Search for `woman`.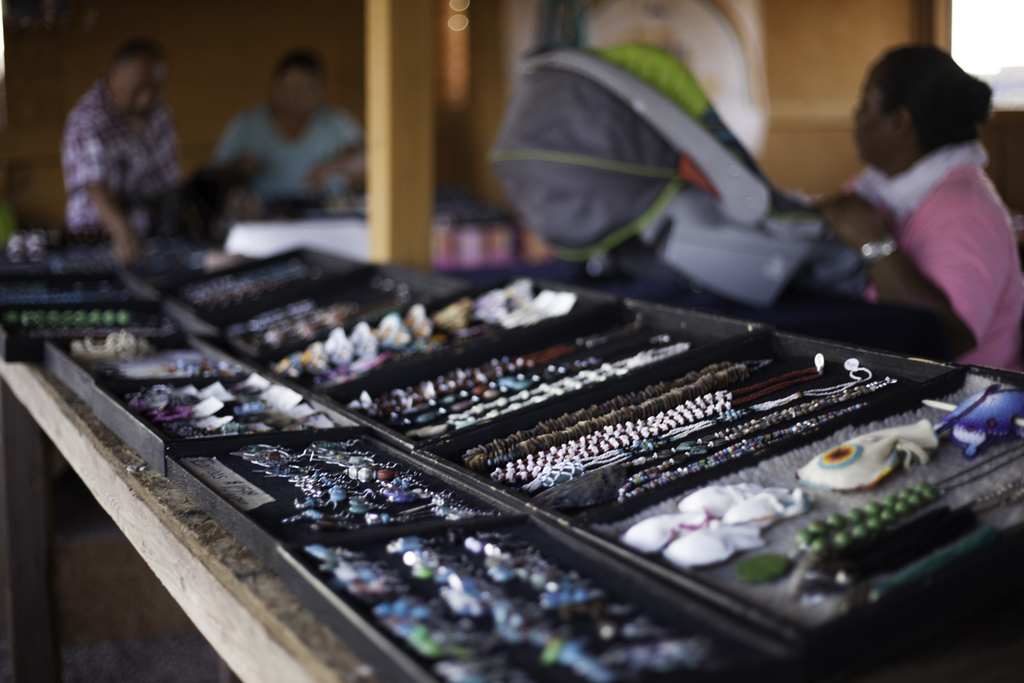
Found at crop(803, 42, 1023, 372).
